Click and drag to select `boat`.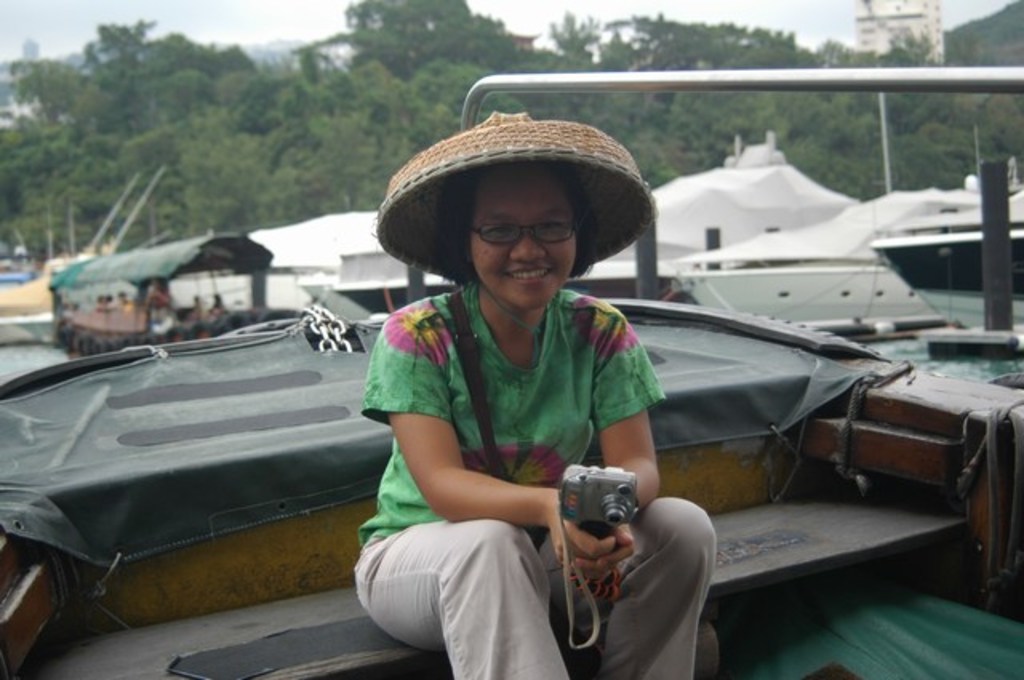
Selection: Rect(870, 224, 1022, 334).
